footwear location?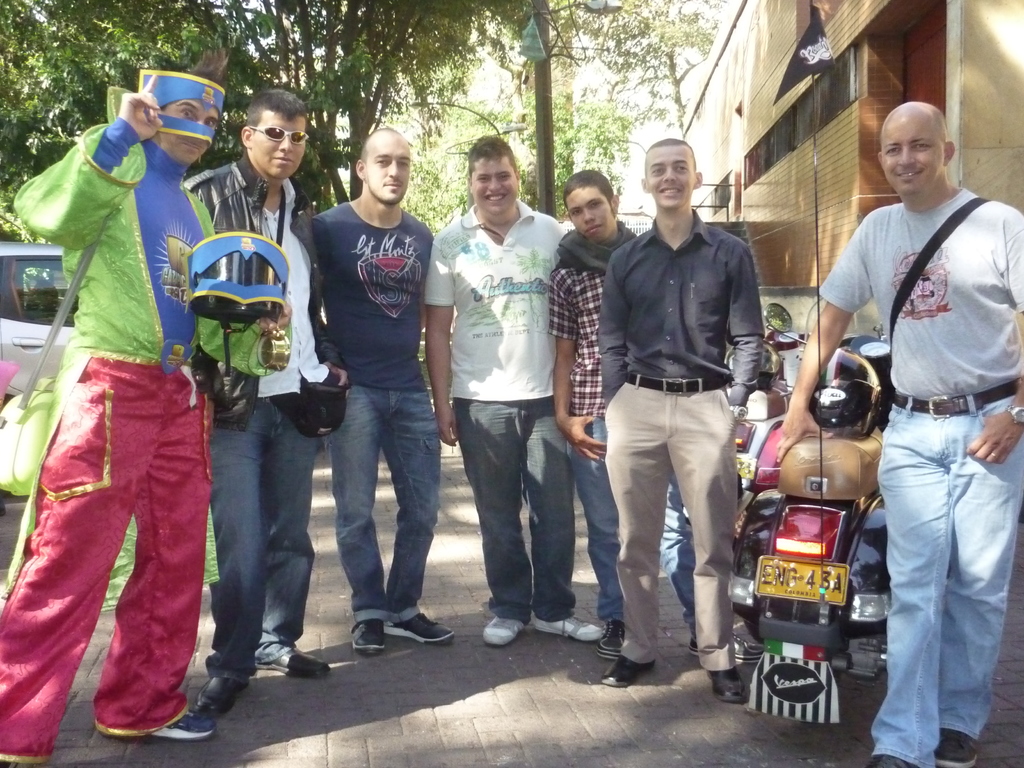
{"x1": 150, "y1": 709, "x2": 216, "y2": 744}
